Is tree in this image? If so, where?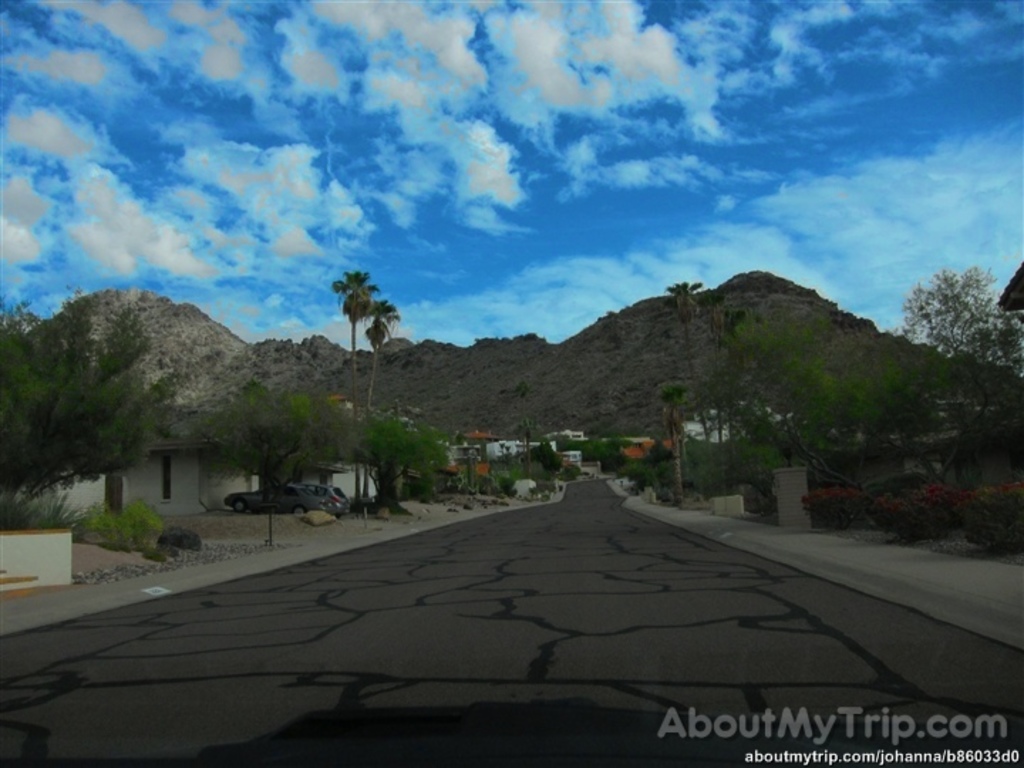
Yes, at x1=667, y1=280, x2=720, y2=451.
